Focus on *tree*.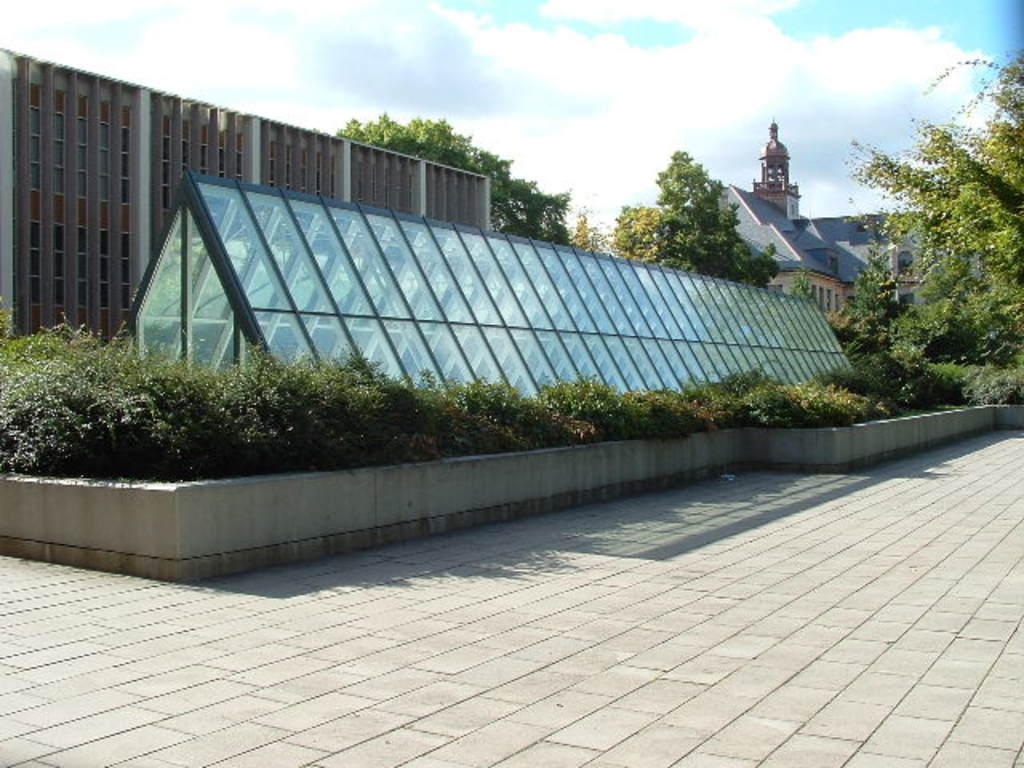
Focused at box(603, 206, 666, 262).
